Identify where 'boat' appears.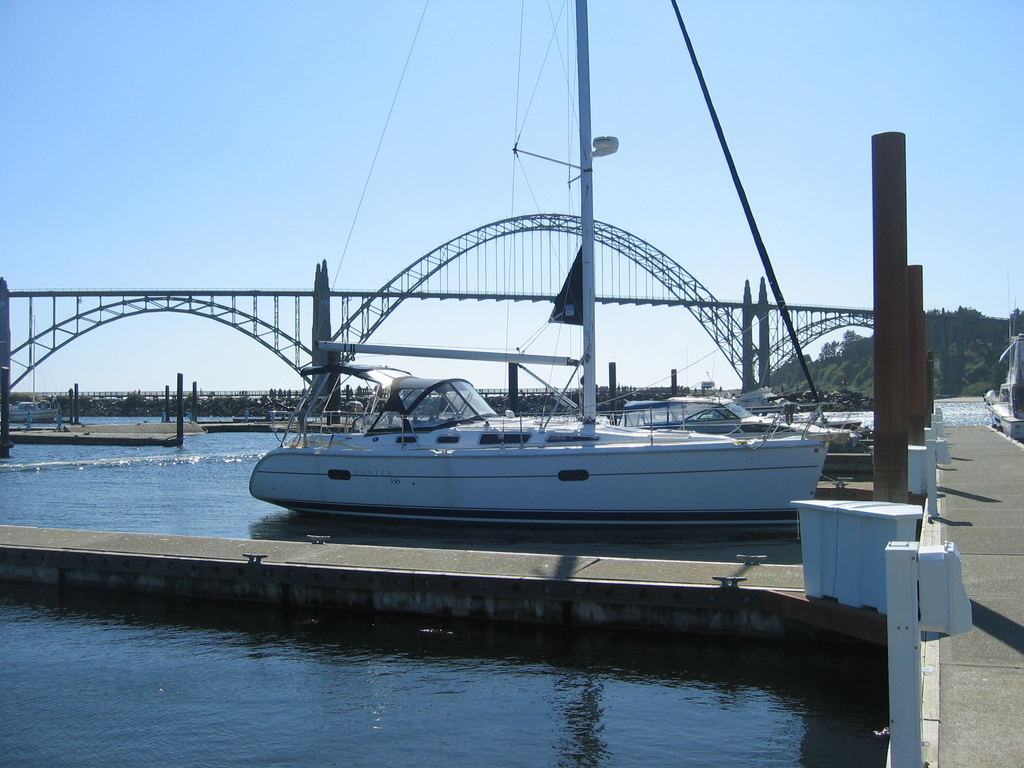
Appears at 246 0 833 522.
